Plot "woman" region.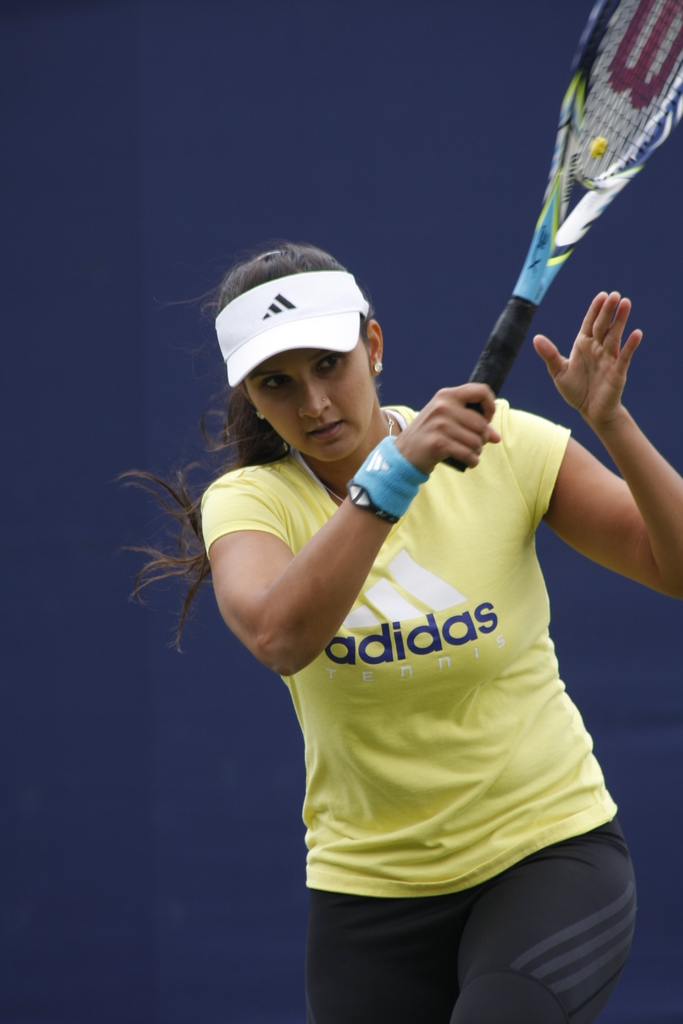
Plotted at pyautogui.locateOnScreen(122, 237, 682, 1023).
